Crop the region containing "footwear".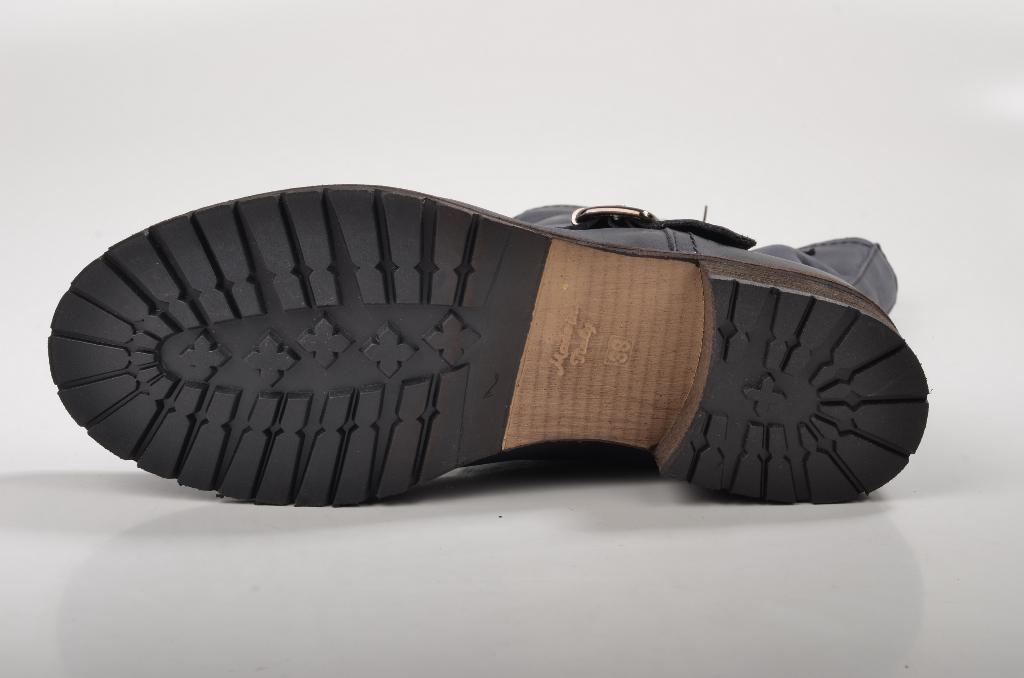
Crop region: box(36, 186, 922, 513).
